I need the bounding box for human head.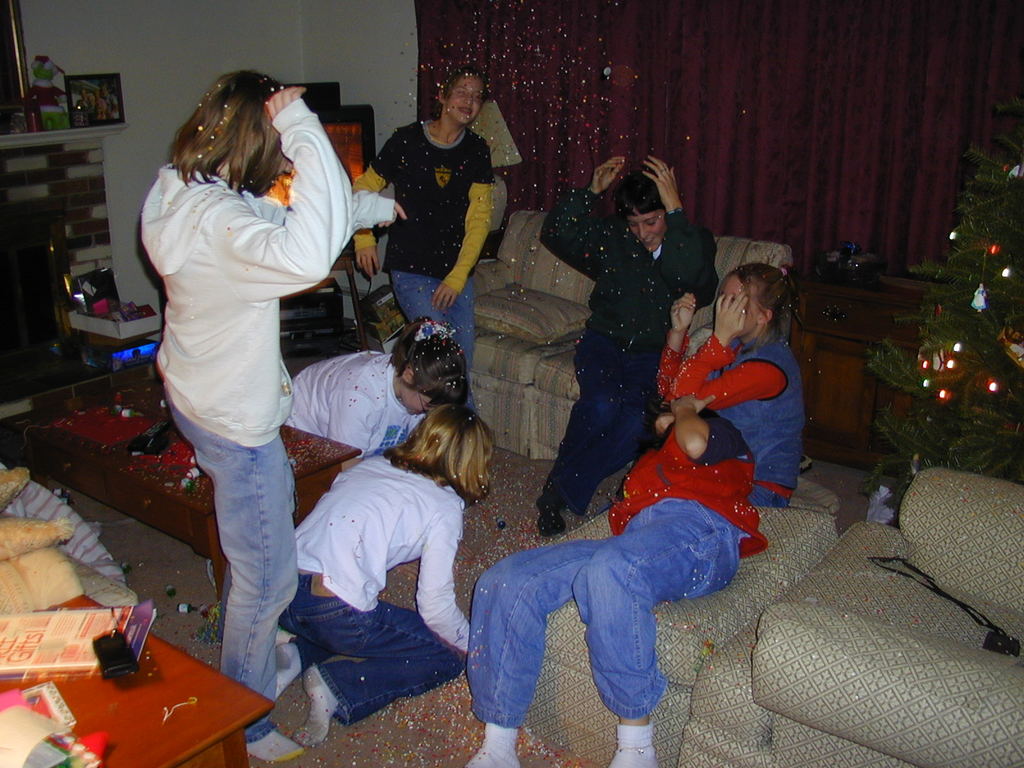
Here it is: {"x1": 435, "y1": 65, "x2": 490, "y2": 124}.
